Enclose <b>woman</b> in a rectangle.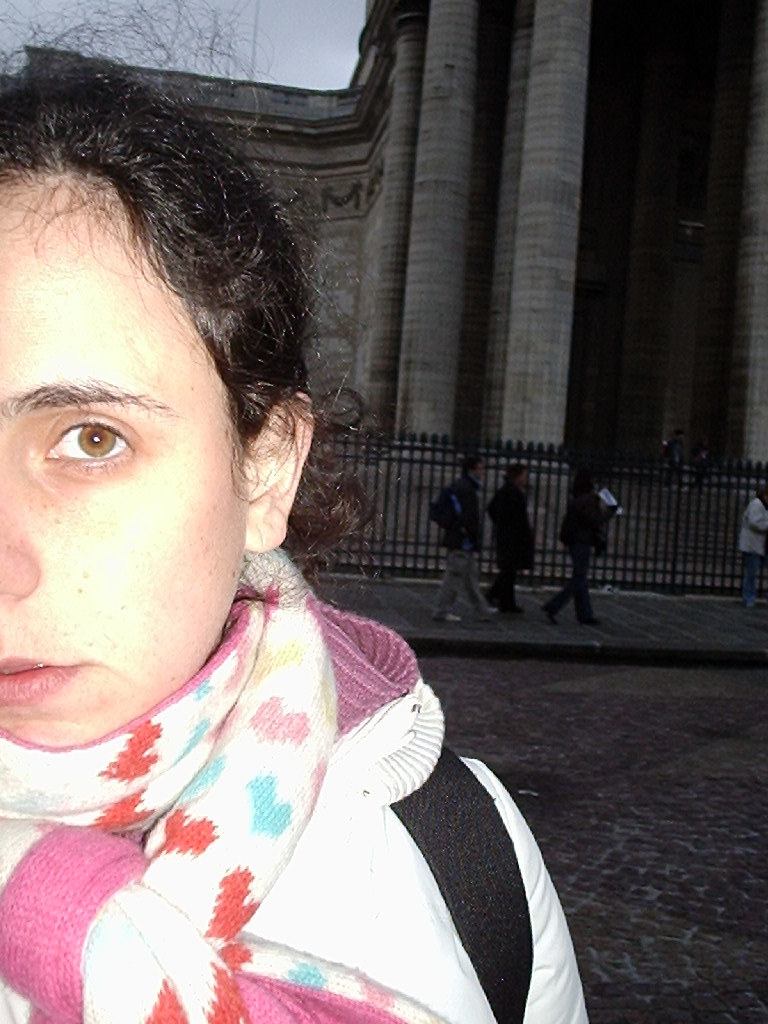
(0,21,593,1023).
